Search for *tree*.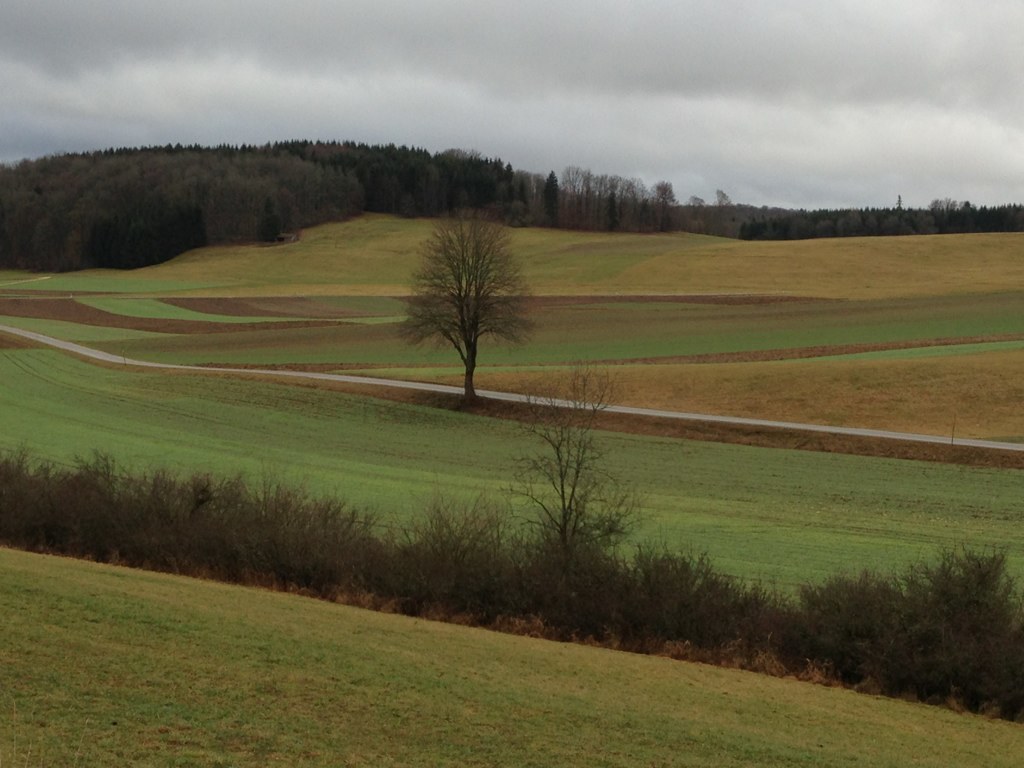
Found at [left=713, top=191, right=735, bottom=205].
